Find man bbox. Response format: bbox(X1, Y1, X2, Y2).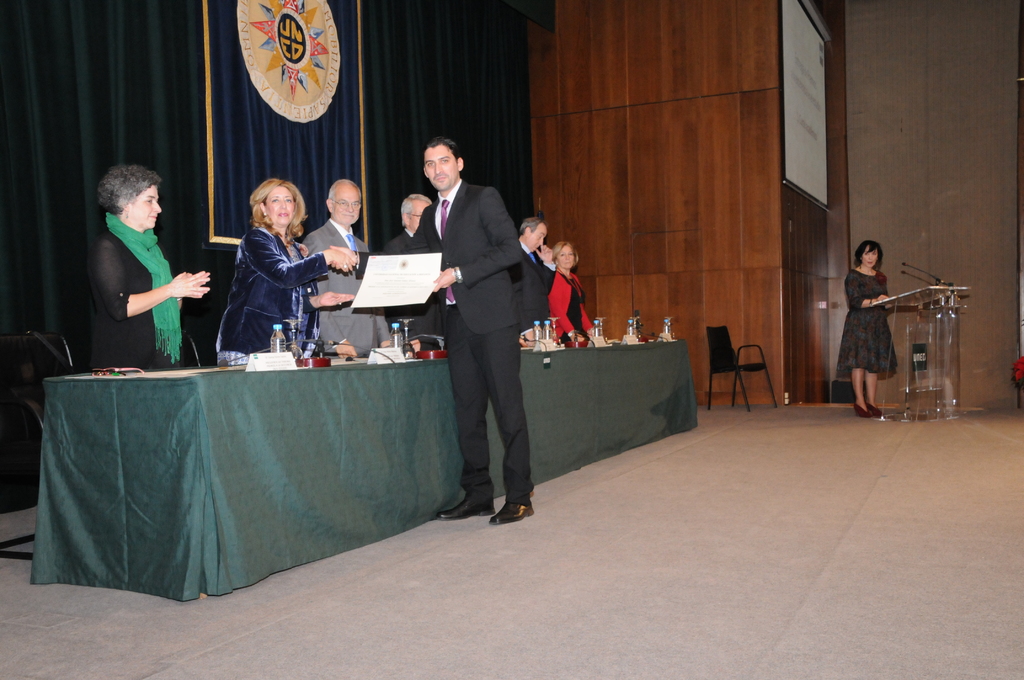
bbox(301, 177, 394, 357).
